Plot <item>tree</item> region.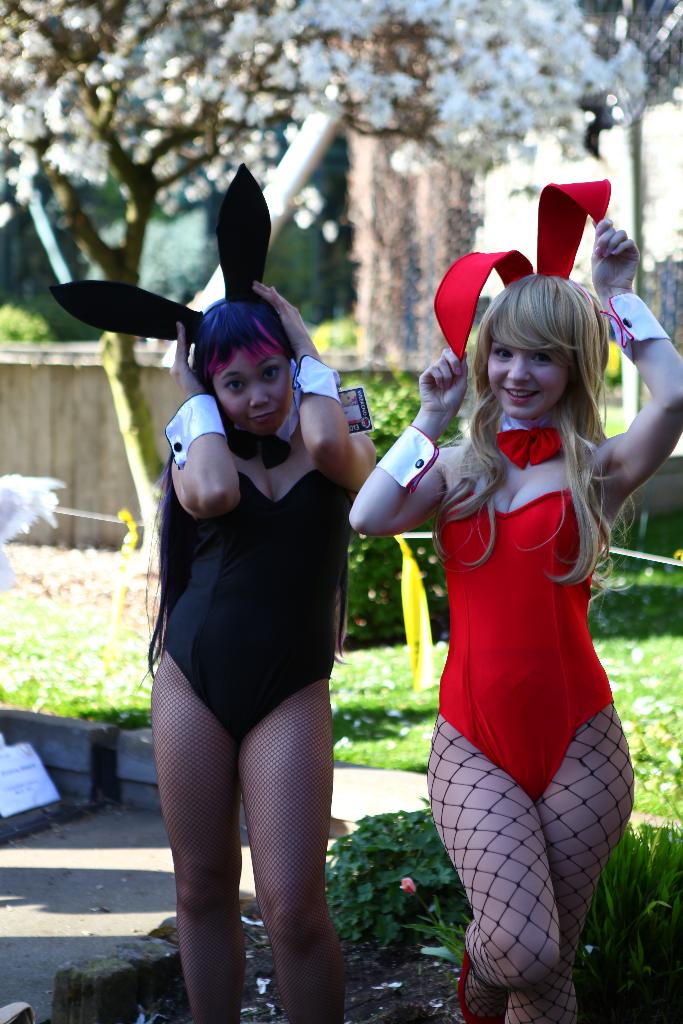
Plotted at box(0, 0, 666, 600).
